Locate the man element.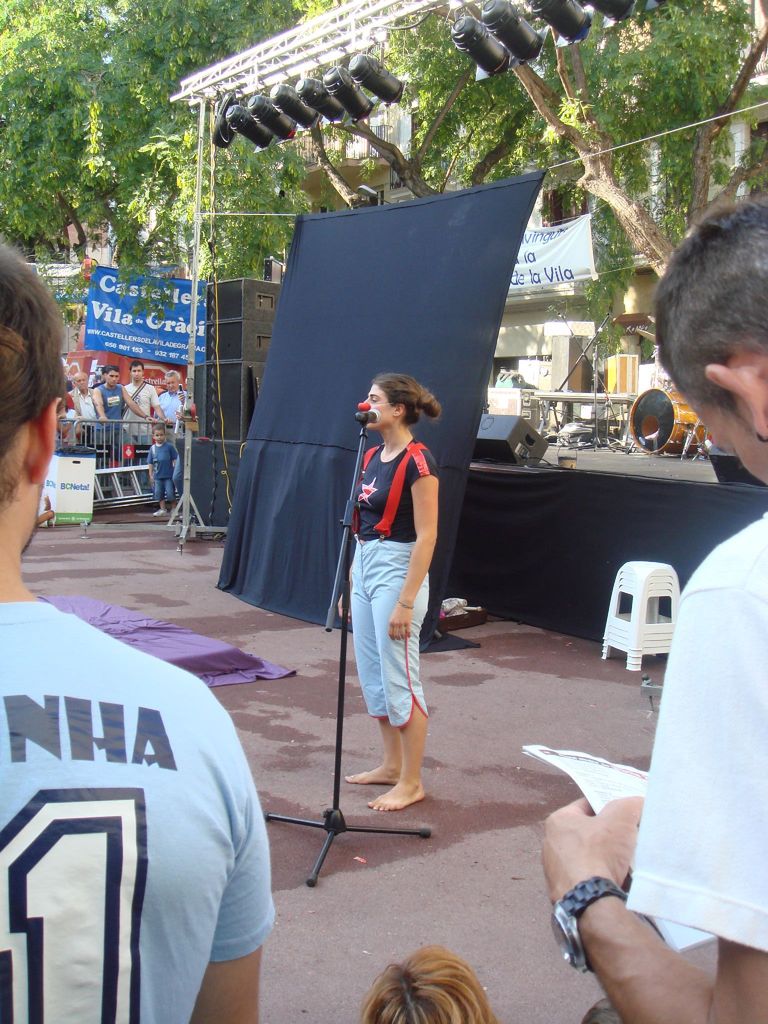
Element bbox: <bbox>72, 371, 104, 447</bbox>.
